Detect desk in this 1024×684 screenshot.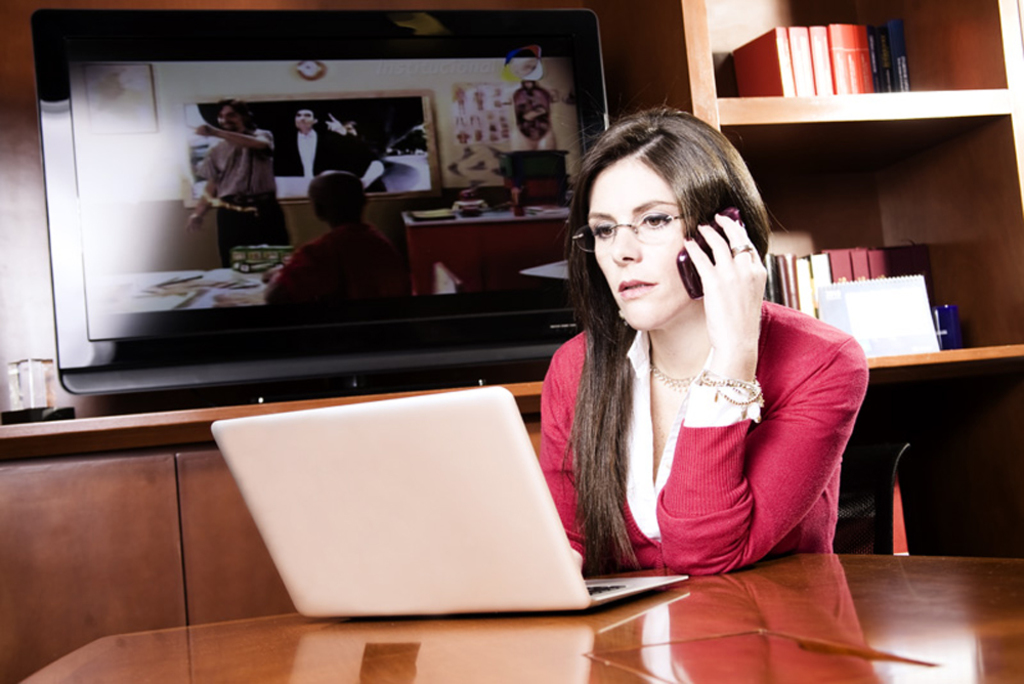
Detection: left=17, top=553, right=1023, bottom=683.
